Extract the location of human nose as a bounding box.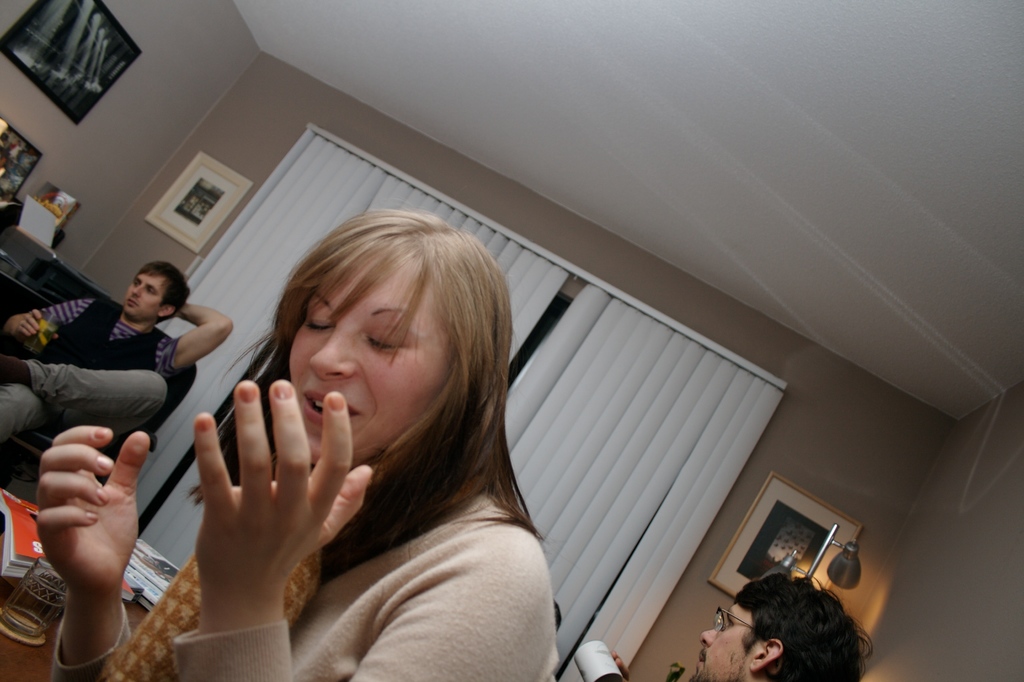
x1=701, y1=624, x2=717, y2=642.
